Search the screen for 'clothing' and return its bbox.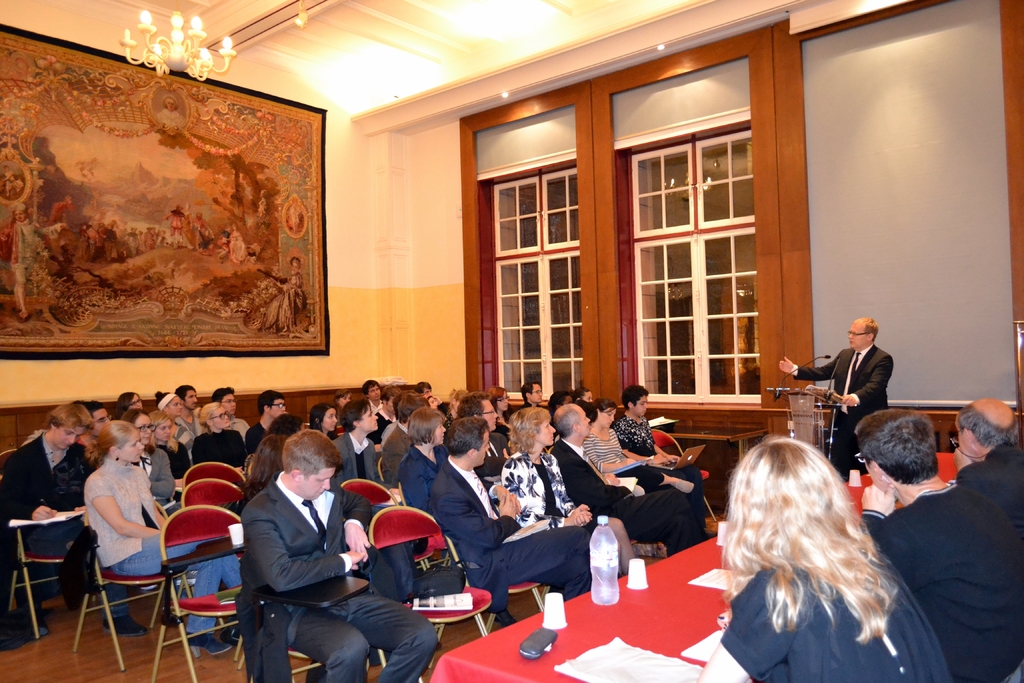
Found: (586,427,661,491).
